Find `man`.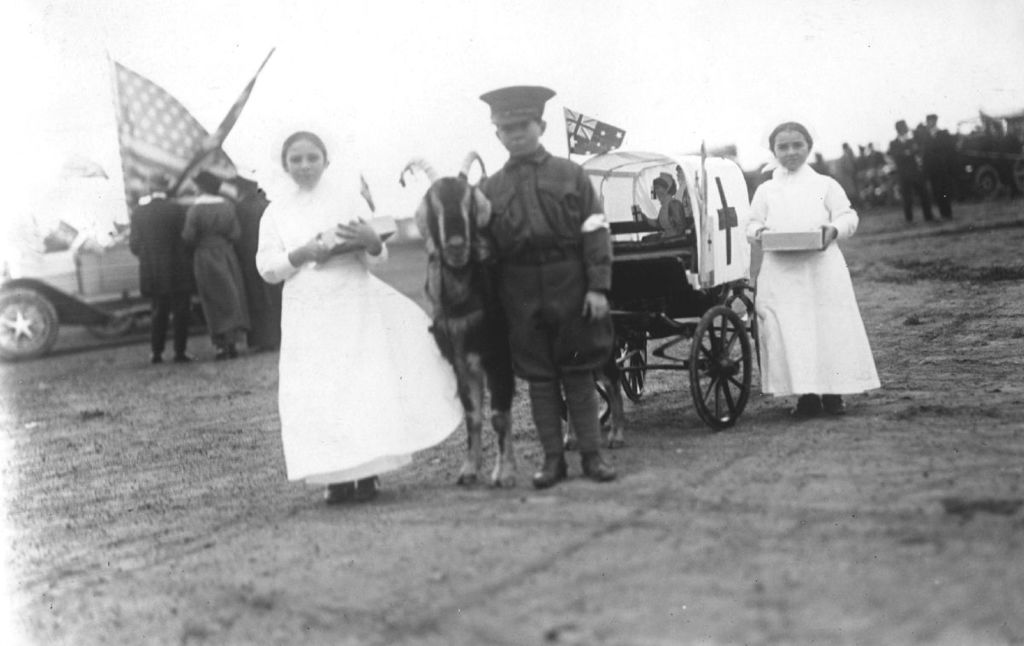
[921, 110, 963, 225].
